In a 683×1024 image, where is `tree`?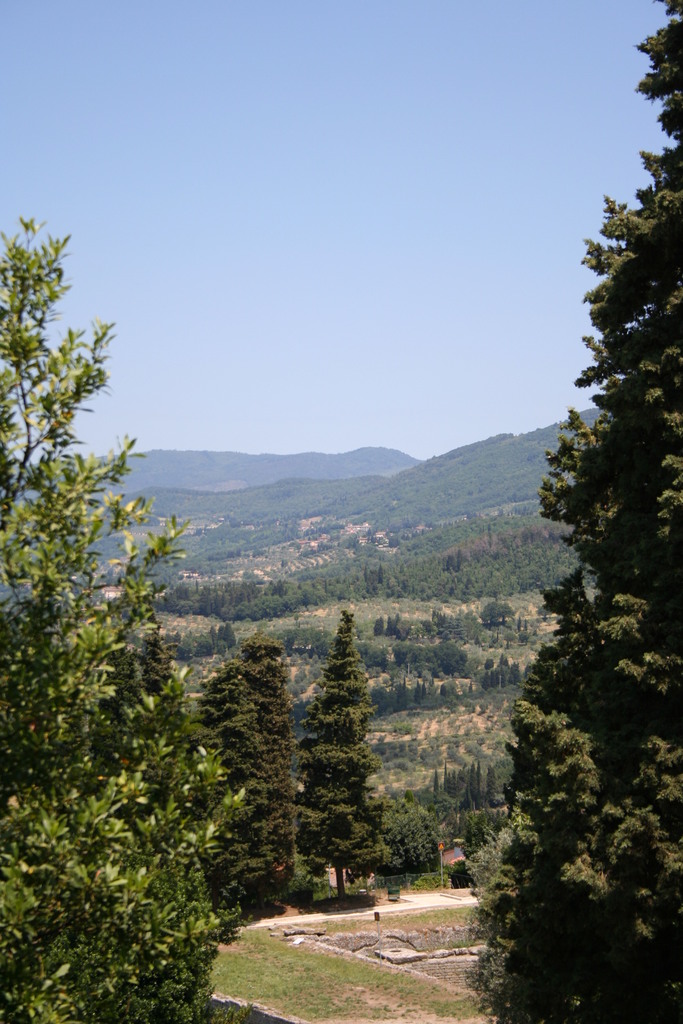
<region>471, 0, 682, 1023</region>.
